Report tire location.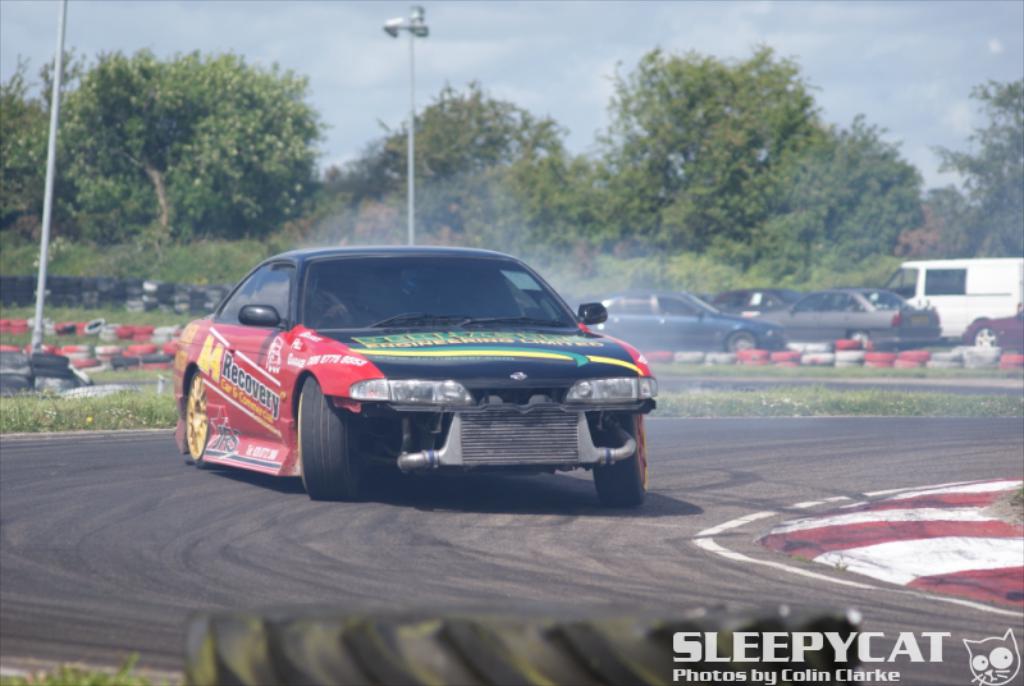
Report: detection(969, 323, 1001, 353).
